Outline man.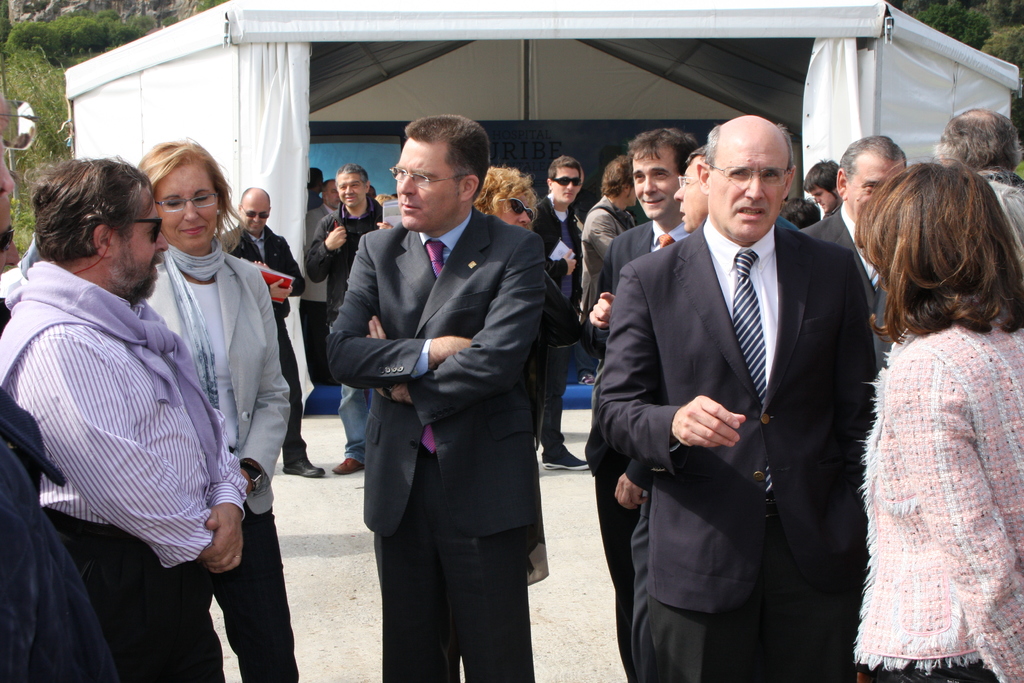
Outline: <bbox>785, 128, 902, 363</bbox>.
